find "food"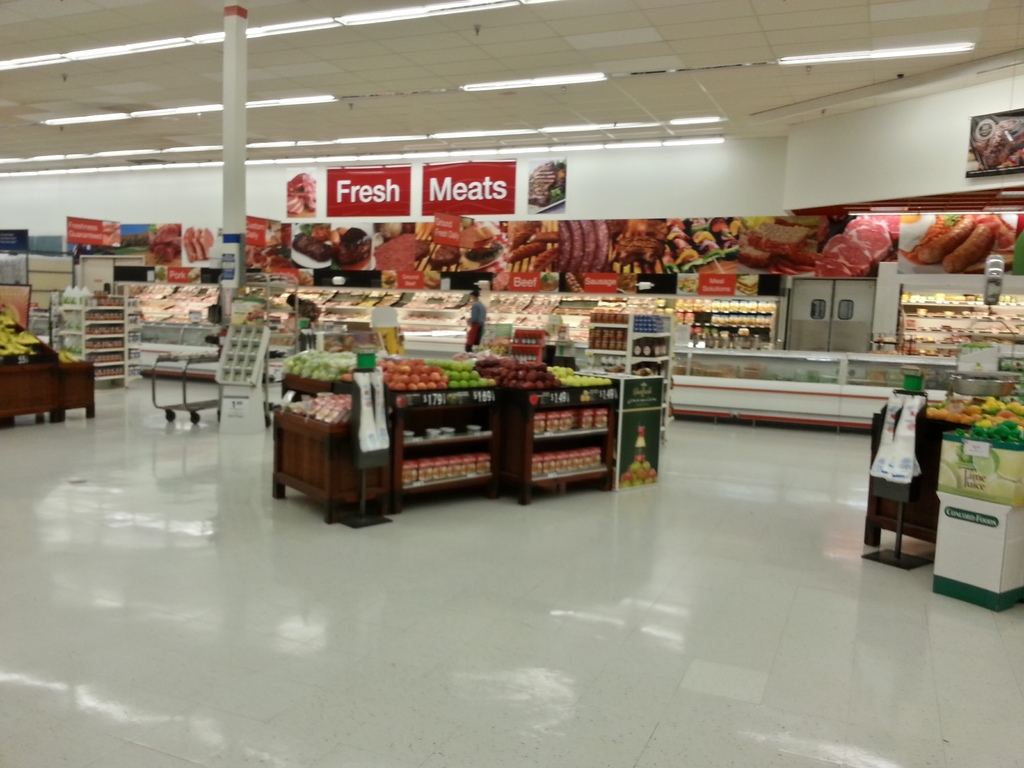
bbox(529, 248, 559, 273)
